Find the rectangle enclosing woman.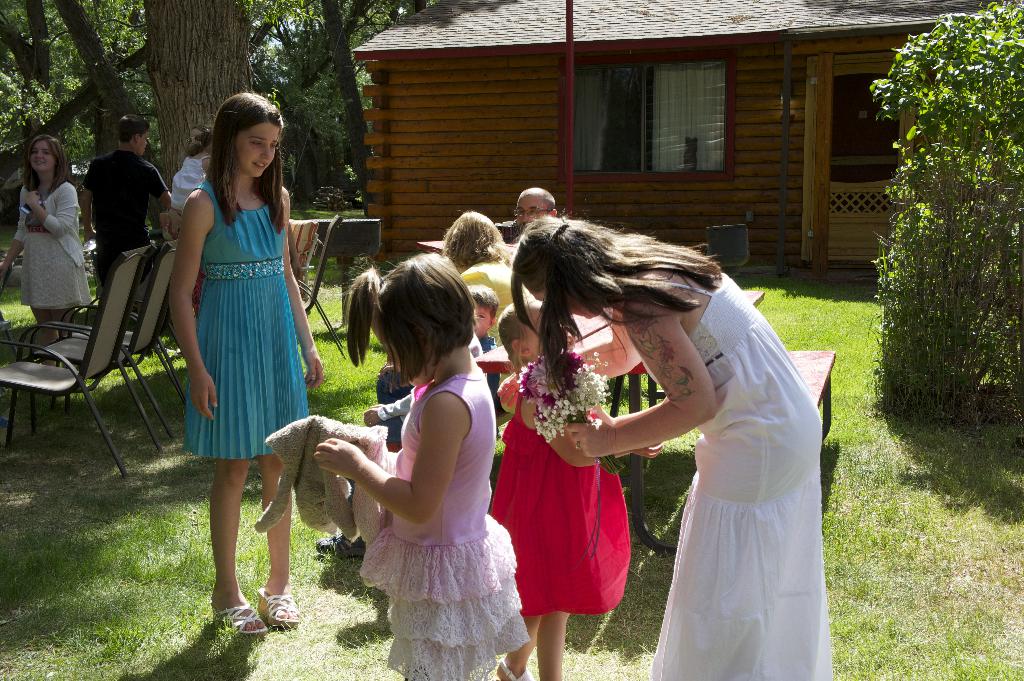
<bbox>0, 132, 92, 328</bbox>.
